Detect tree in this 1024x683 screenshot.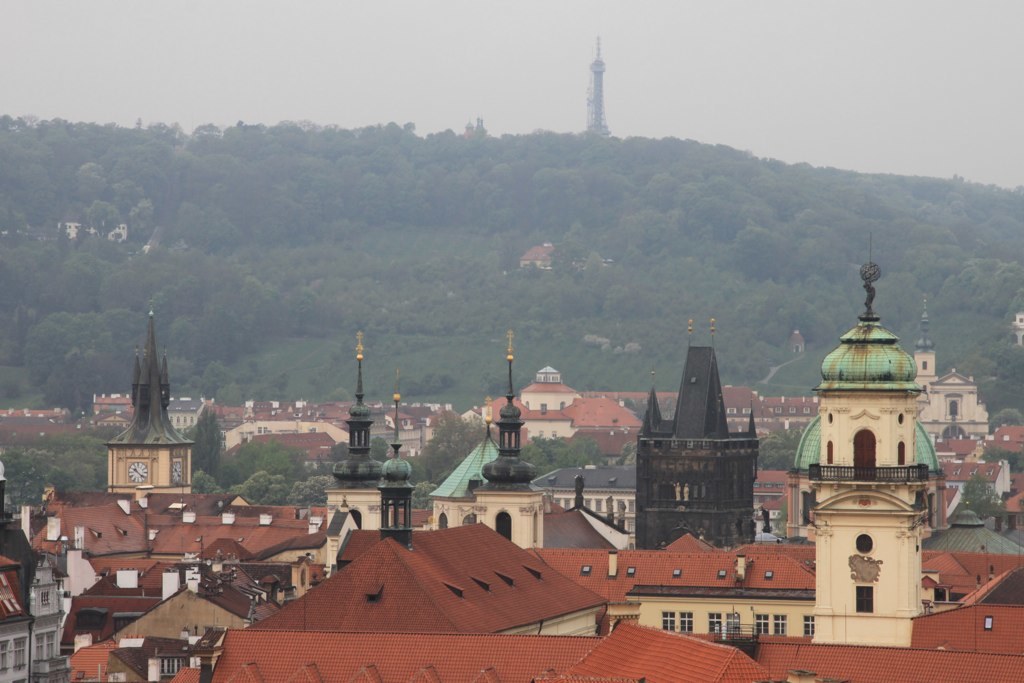
Detection: rect(960, 477, 1001, 515).
